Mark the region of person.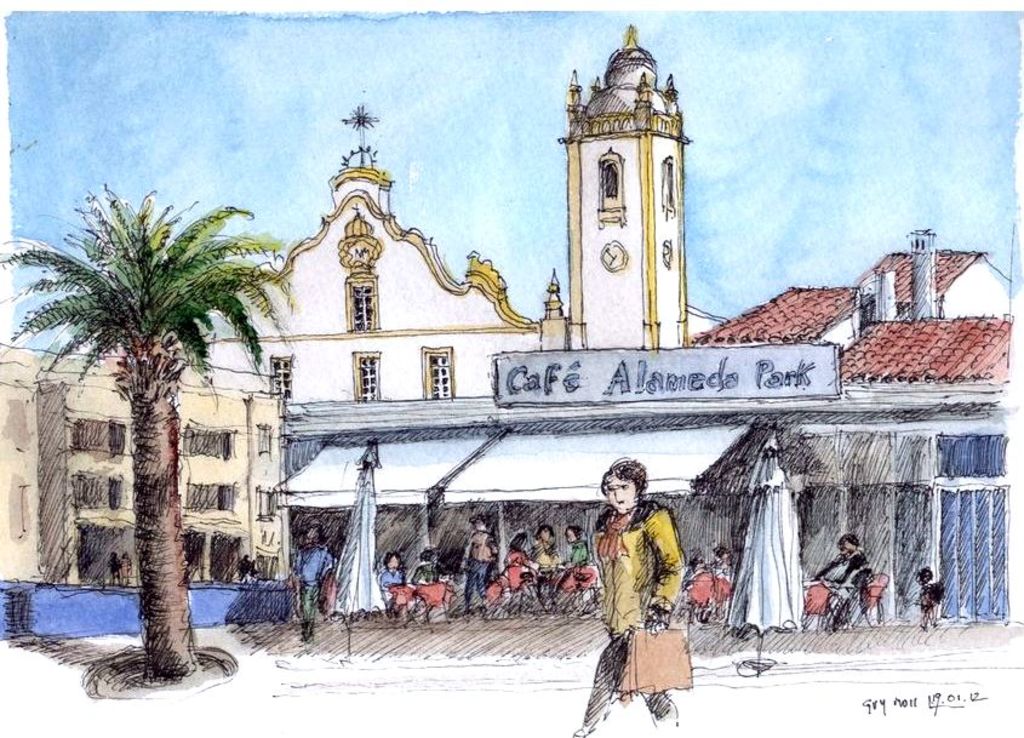
Region: {"left": 120, "top": 550, "right": 130, "bottom": 582}.
